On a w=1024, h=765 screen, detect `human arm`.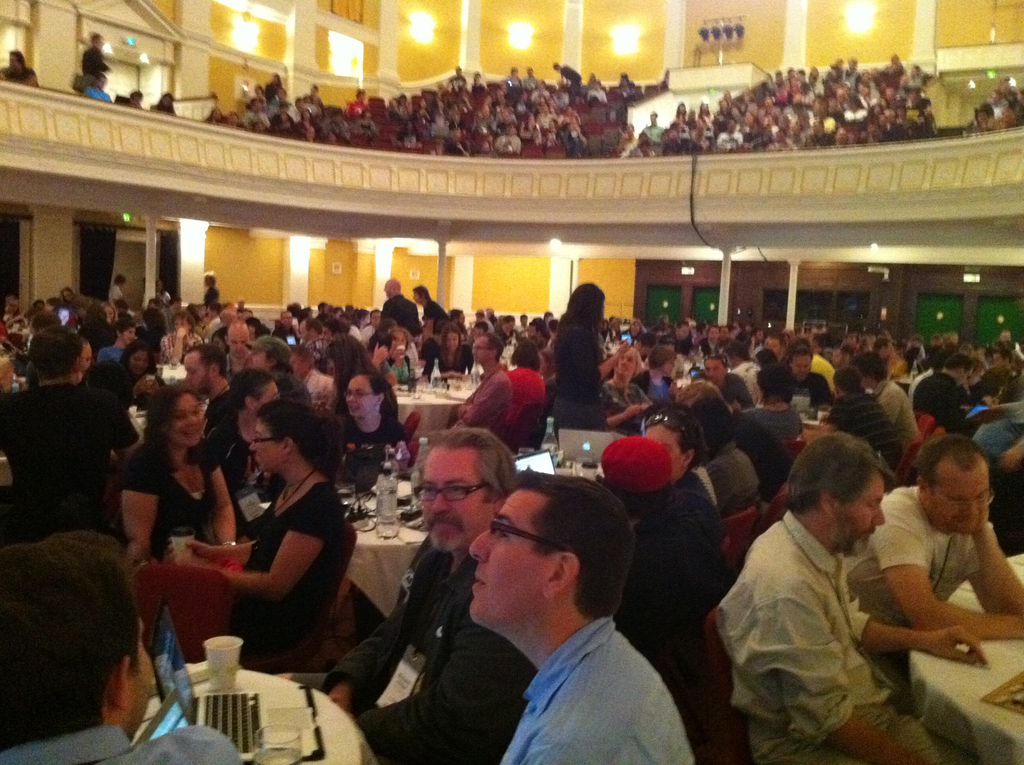
region(872, 385, 904, 430).
